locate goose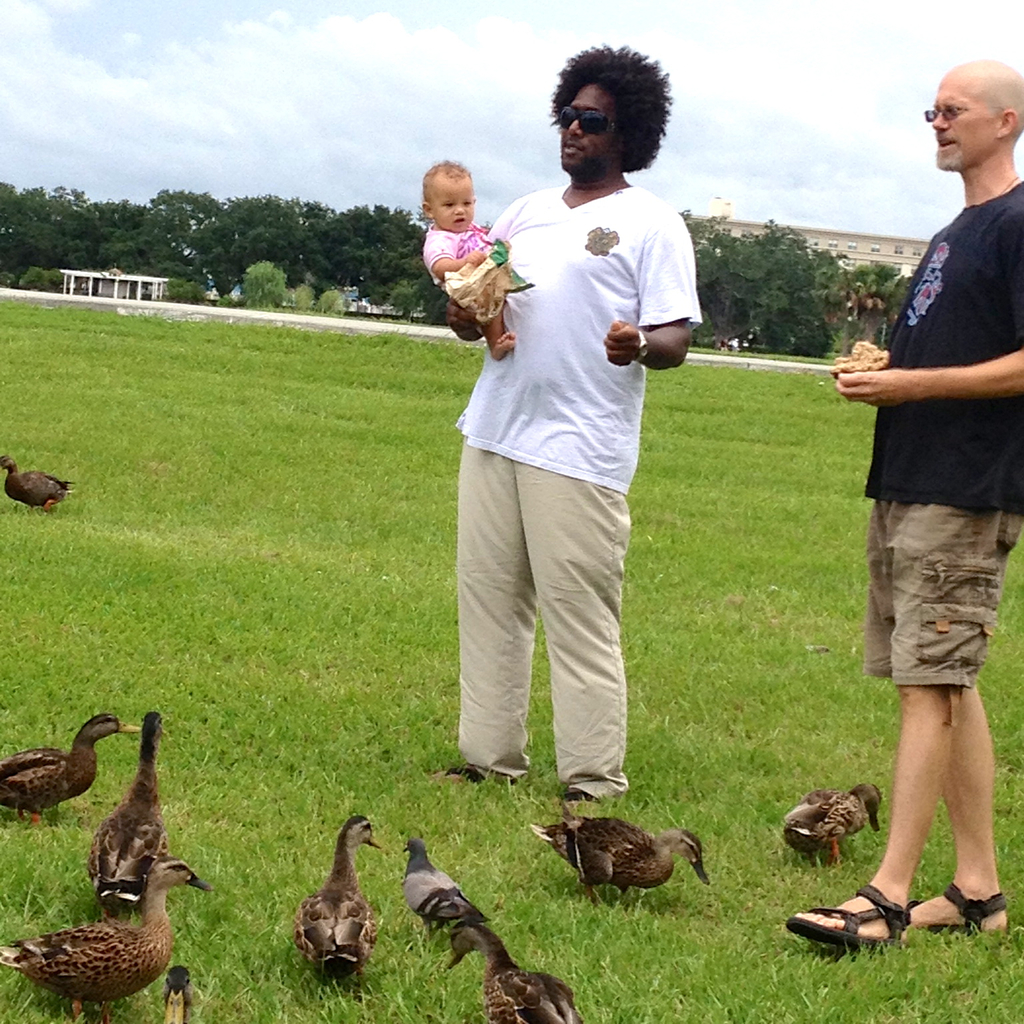
[147, 959, 193, 1023]
